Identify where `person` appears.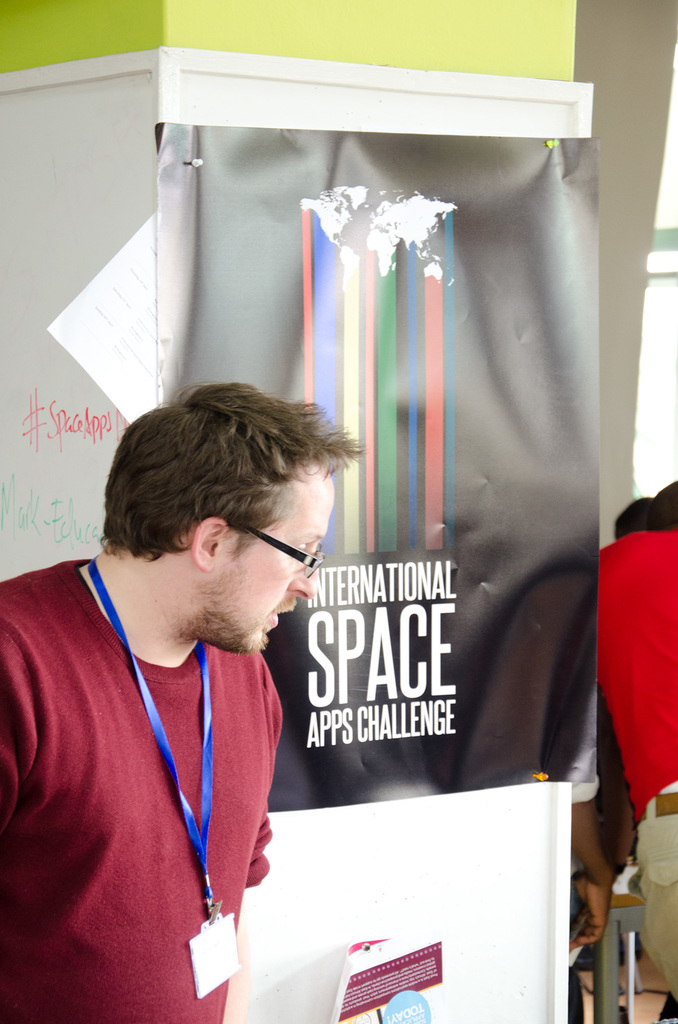
Appears at x1=0, y1=385, x2=364, y2=1023.
